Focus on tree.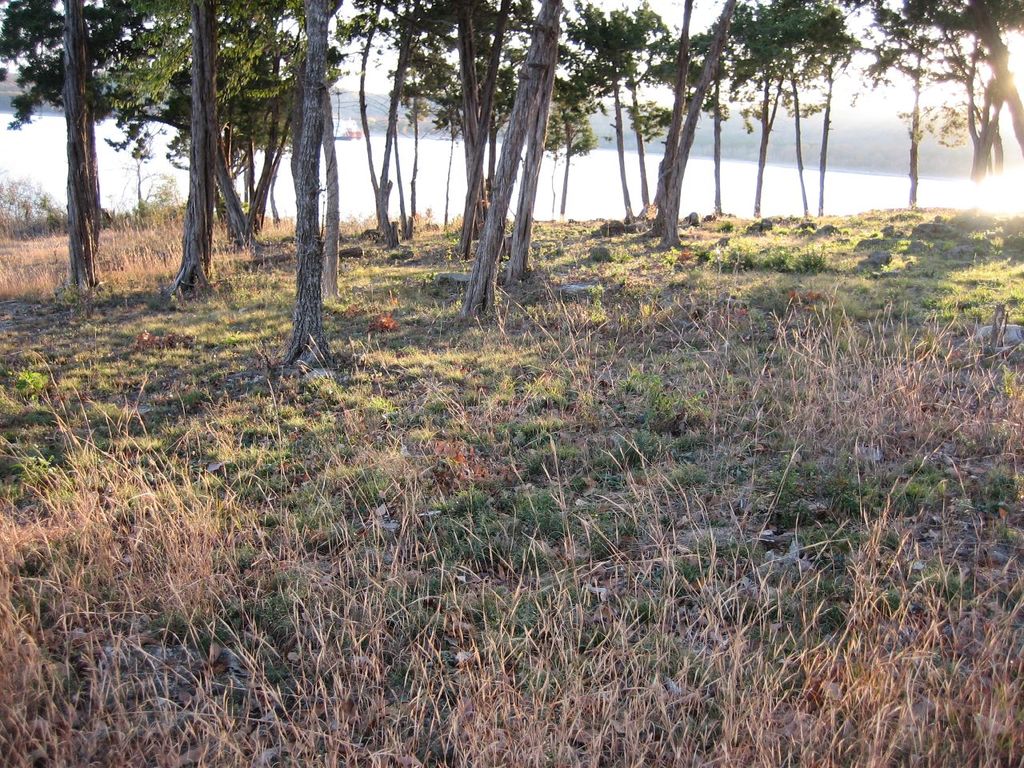
Focused at detection(281, 0, 392, 376).
